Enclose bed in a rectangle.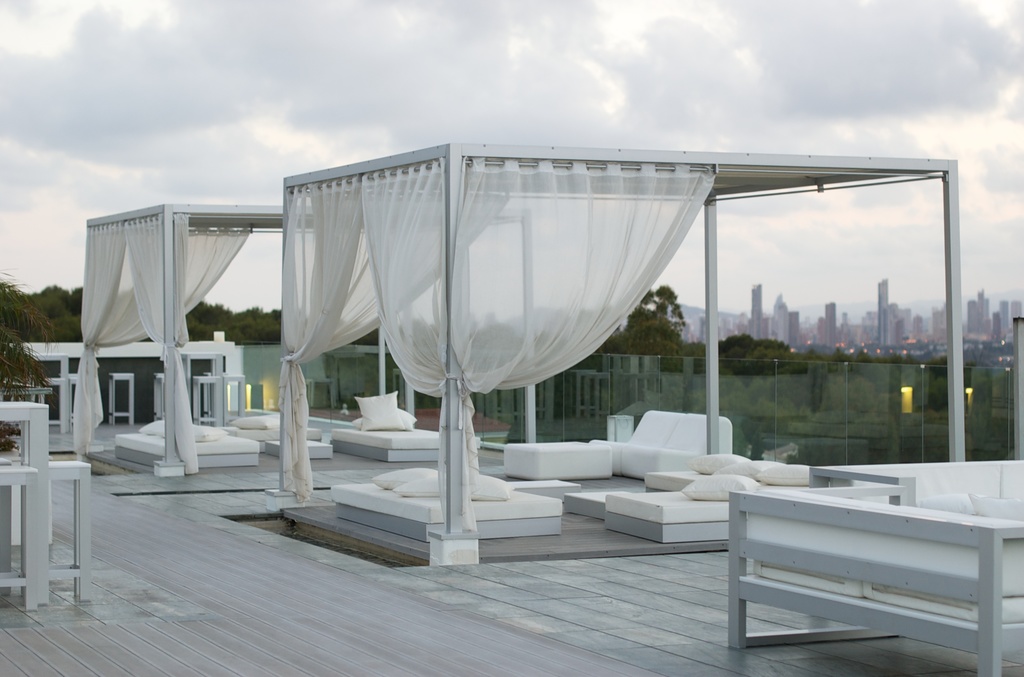
detection(332, 464, 566, 540).
